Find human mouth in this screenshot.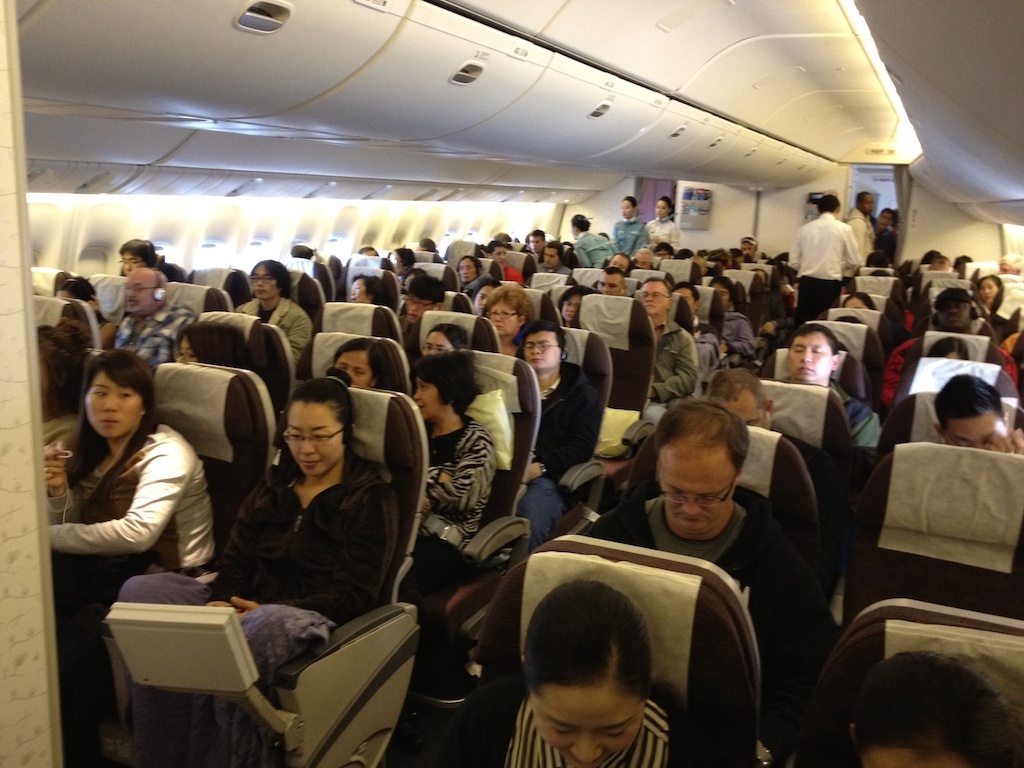
The bounding box for human mouth is locate(255, 286, 268, 295).
